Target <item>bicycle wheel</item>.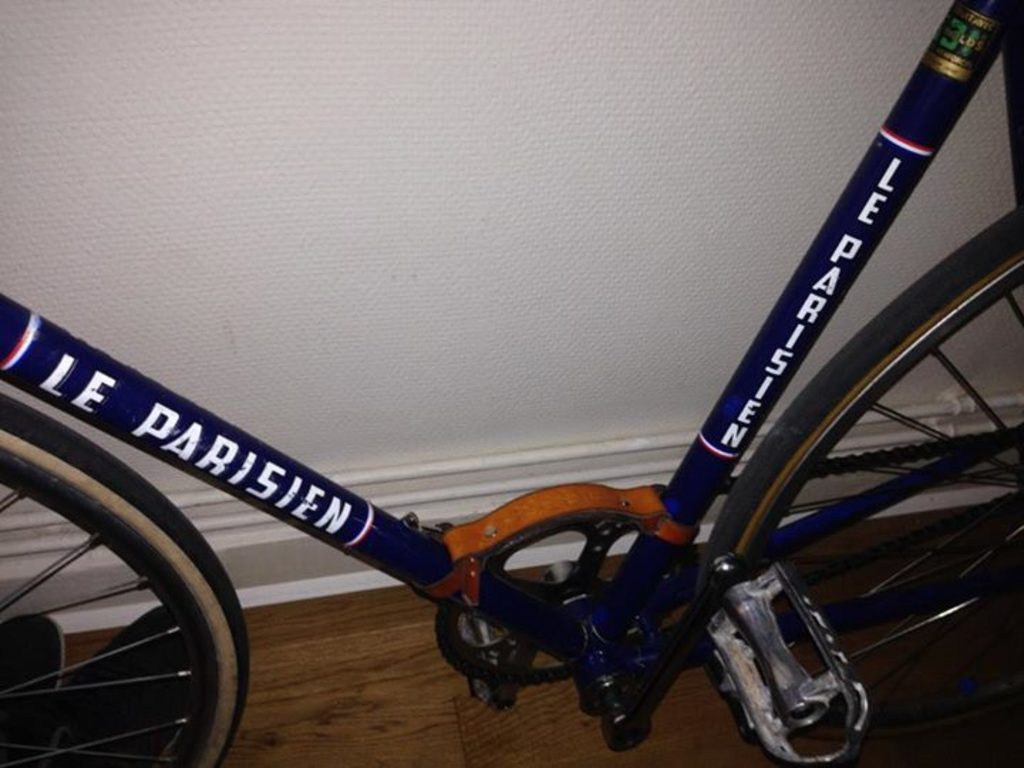
Target region: 0:395:247:767.
